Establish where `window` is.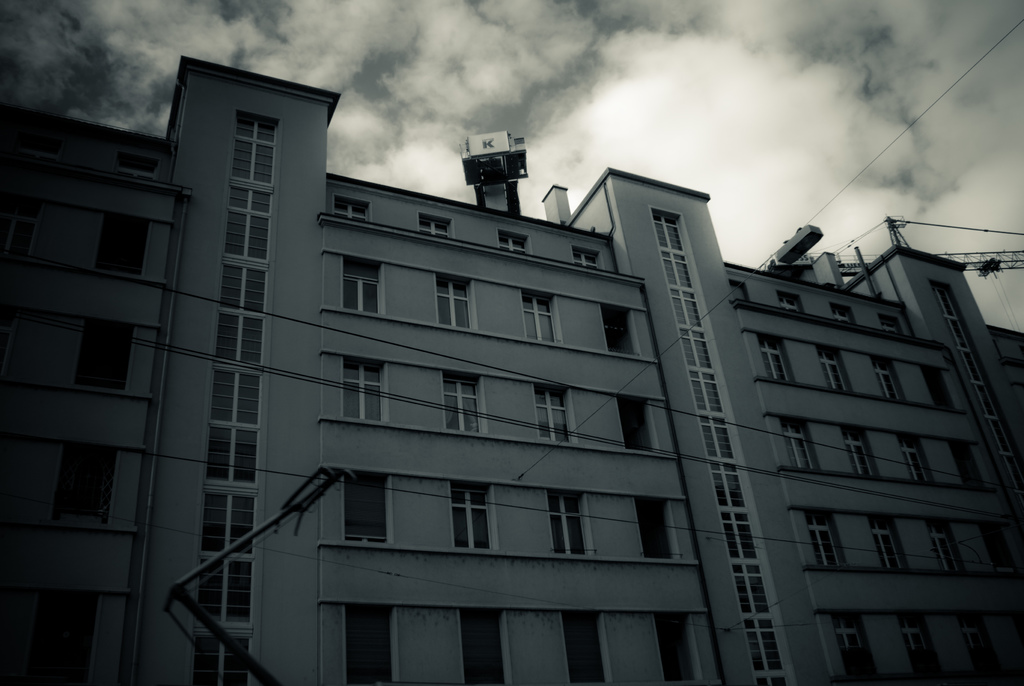
Established at [left=430, top=265, right=483, bottom=335].
